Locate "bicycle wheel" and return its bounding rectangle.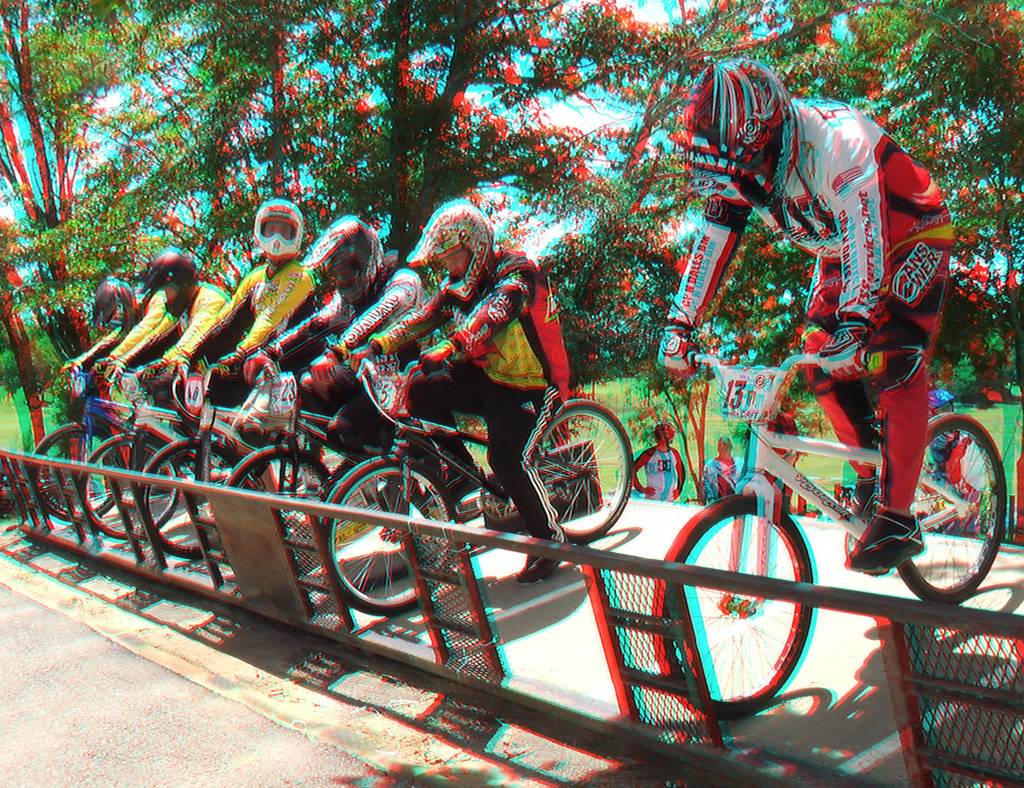
Rect(32, 427, 121, 523).
